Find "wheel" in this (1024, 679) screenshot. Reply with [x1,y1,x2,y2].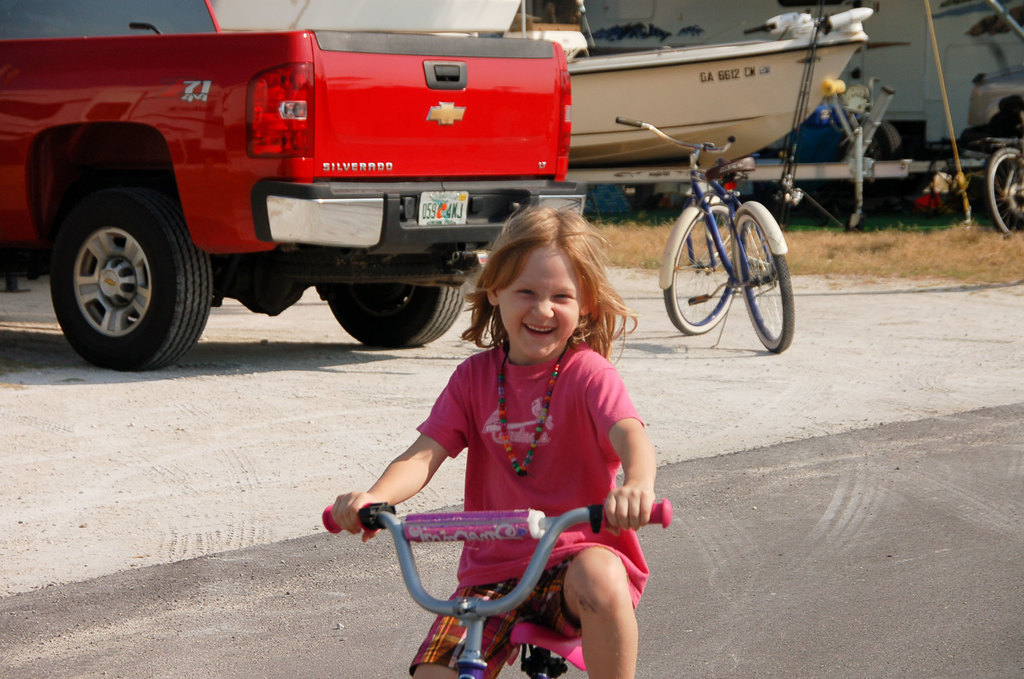
[986,135,1023,238].
